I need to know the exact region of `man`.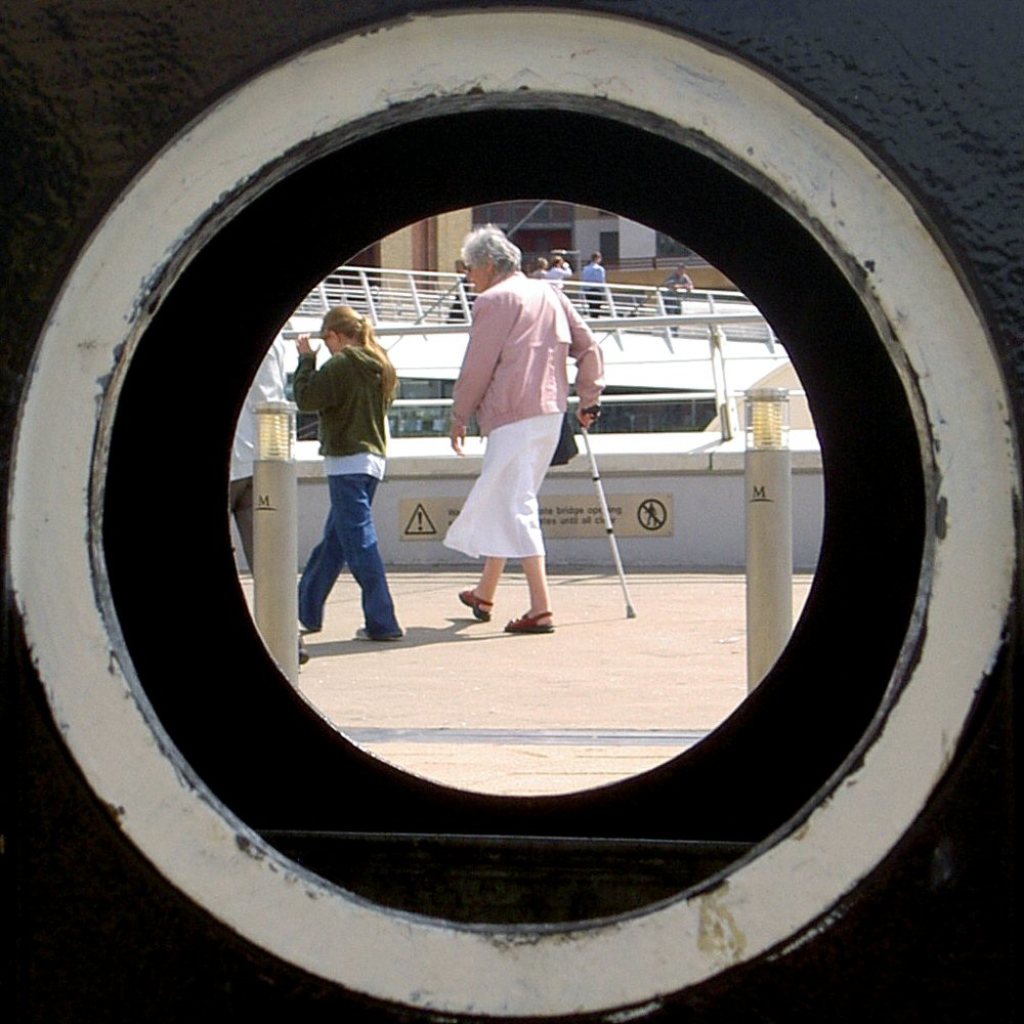
Region: bbox=[582, 253, 604, 323].
